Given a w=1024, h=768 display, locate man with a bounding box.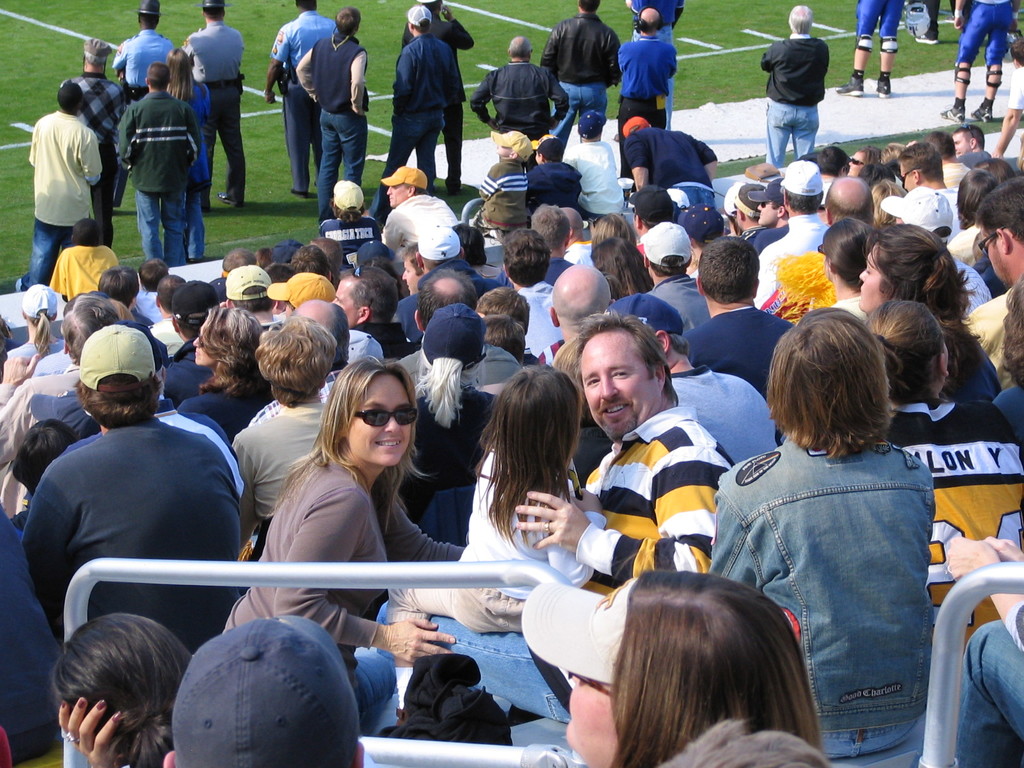
Located: [x1=295, y1=8, x2=370, y2=225].
